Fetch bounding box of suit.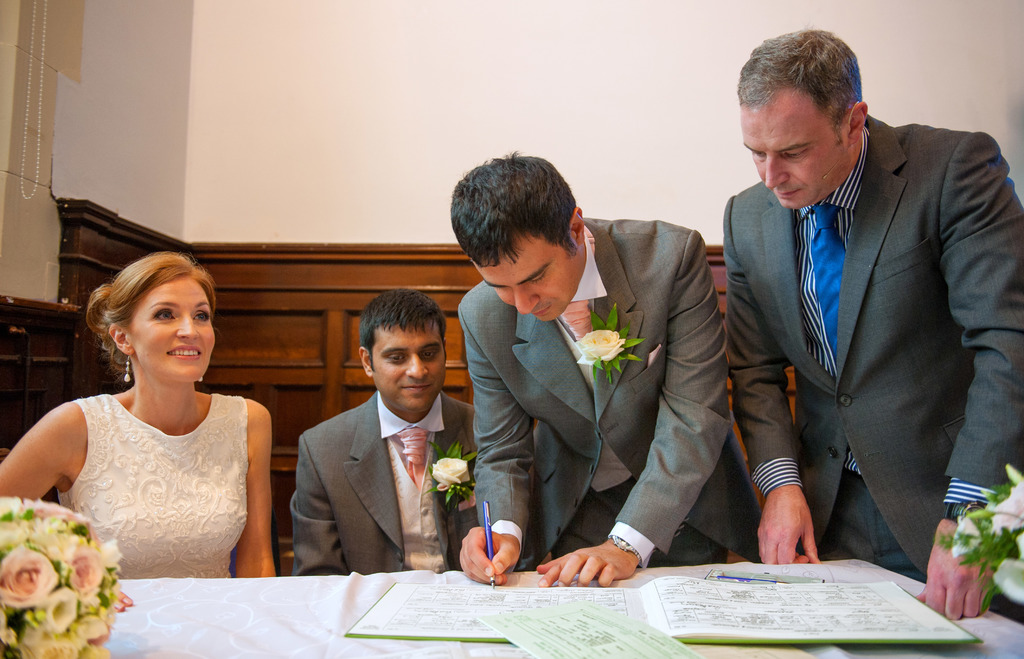
Bbox: BBox(289, 392, 477, 574).
